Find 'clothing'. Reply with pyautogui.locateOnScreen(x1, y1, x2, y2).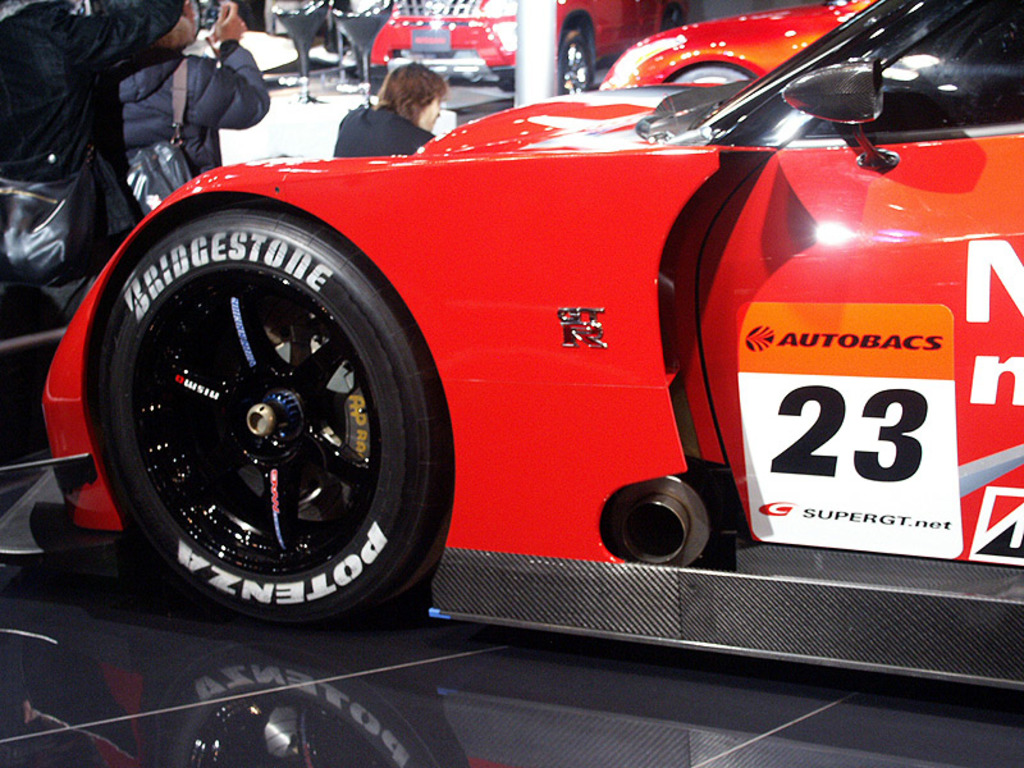
pyautogui.locateOnScreen(131, 37, 269, 202).
